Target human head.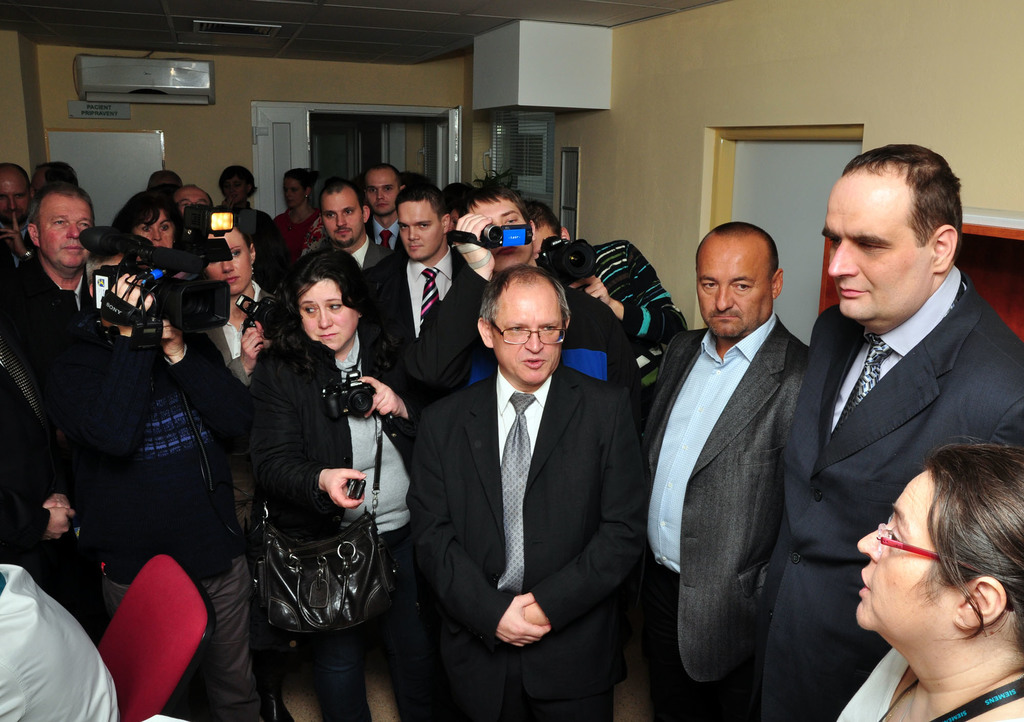
Target region: 394 183 445 258.
